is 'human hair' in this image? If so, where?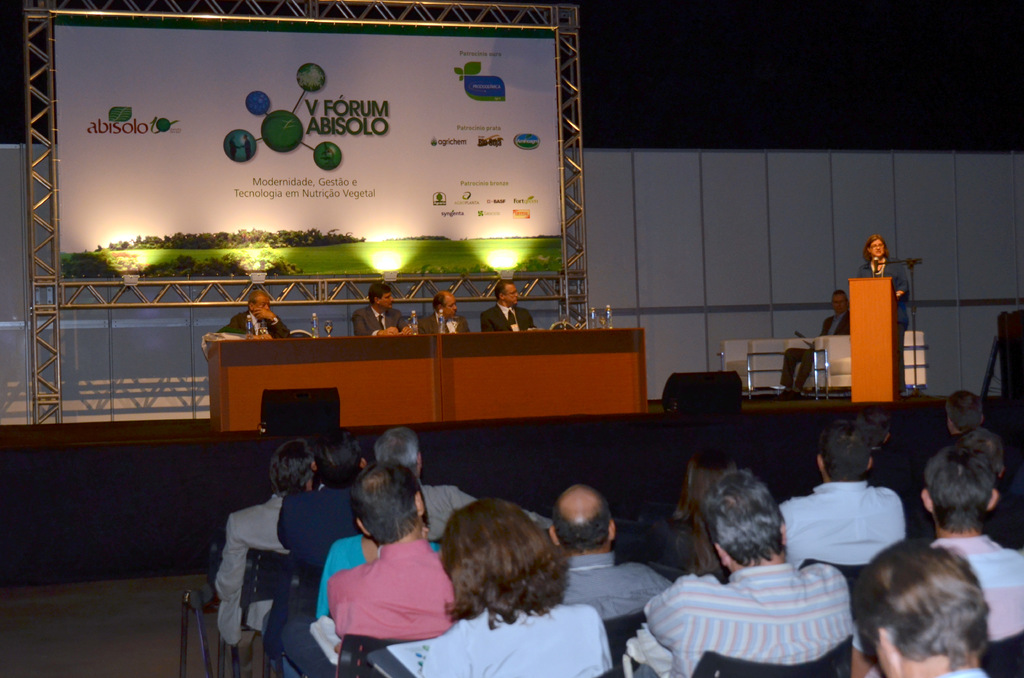
Yes, at [x1=353, y1=458, x2=420, y2=545].
